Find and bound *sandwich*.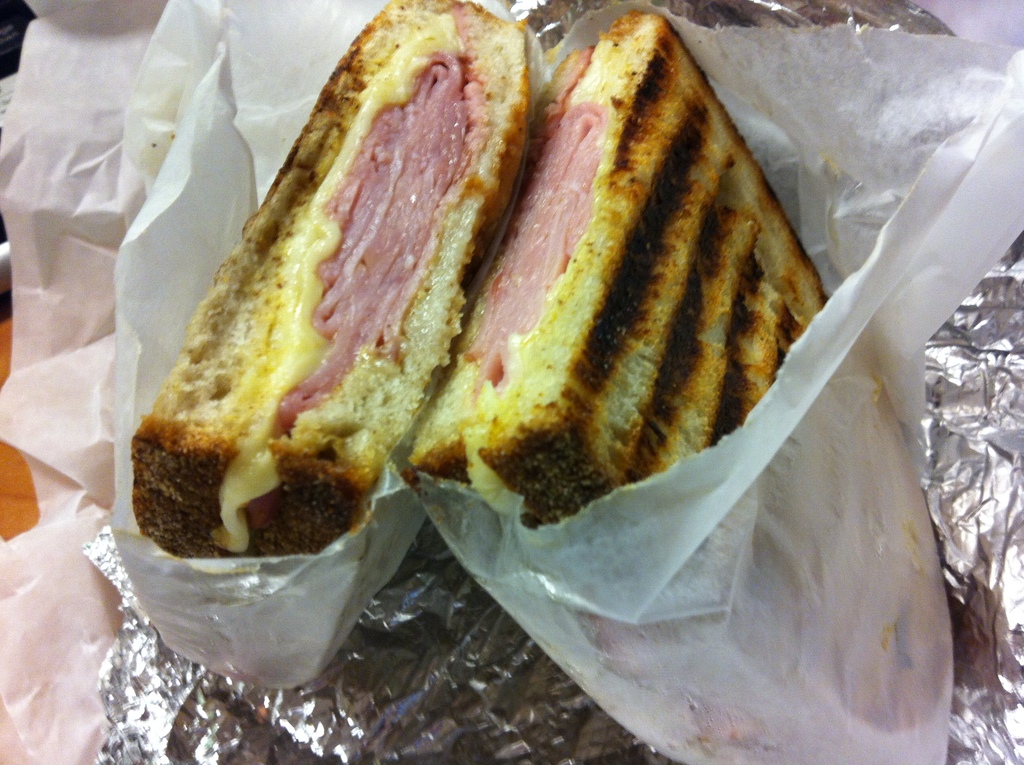
Bound: detection(406, 8, 940, 764).
